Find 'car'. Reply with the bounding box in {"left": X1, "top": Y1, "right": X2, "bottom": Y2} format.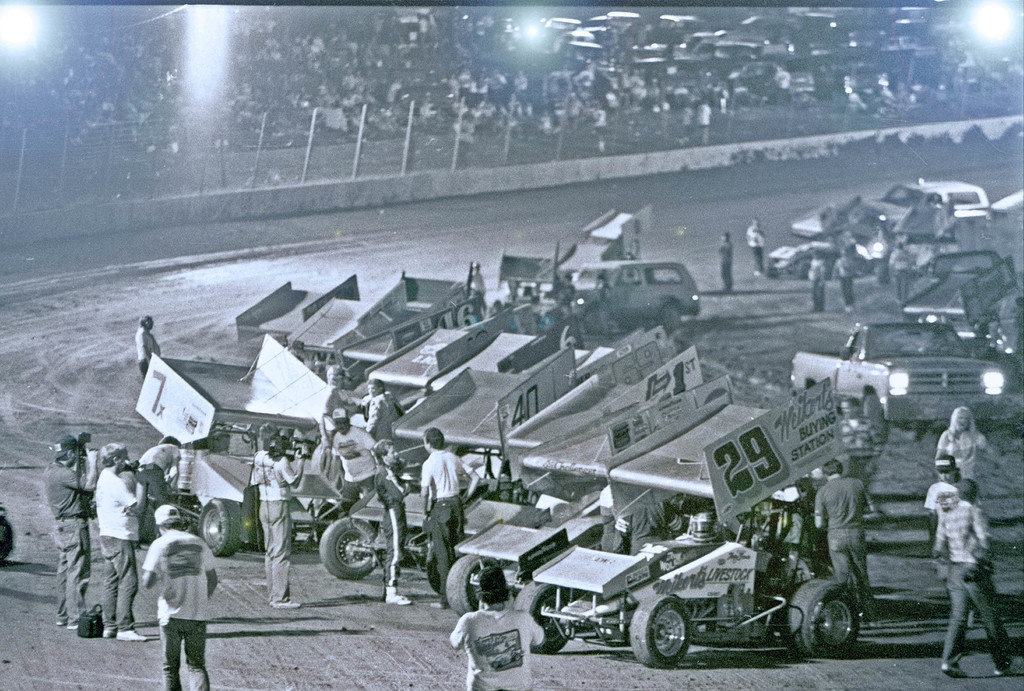
{"left": 792, "top": 323, "right": 1006, "bottom": 431}.
